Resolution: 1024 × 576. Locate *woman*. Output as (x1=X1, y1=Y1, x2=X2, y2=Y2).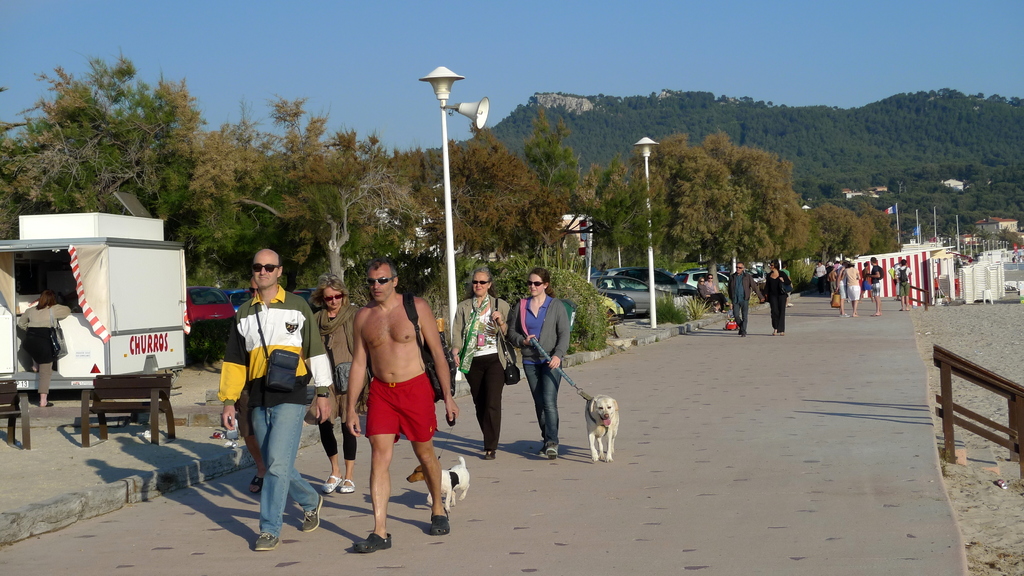
(x1=317, y1=282, x2=359, y2=492).
